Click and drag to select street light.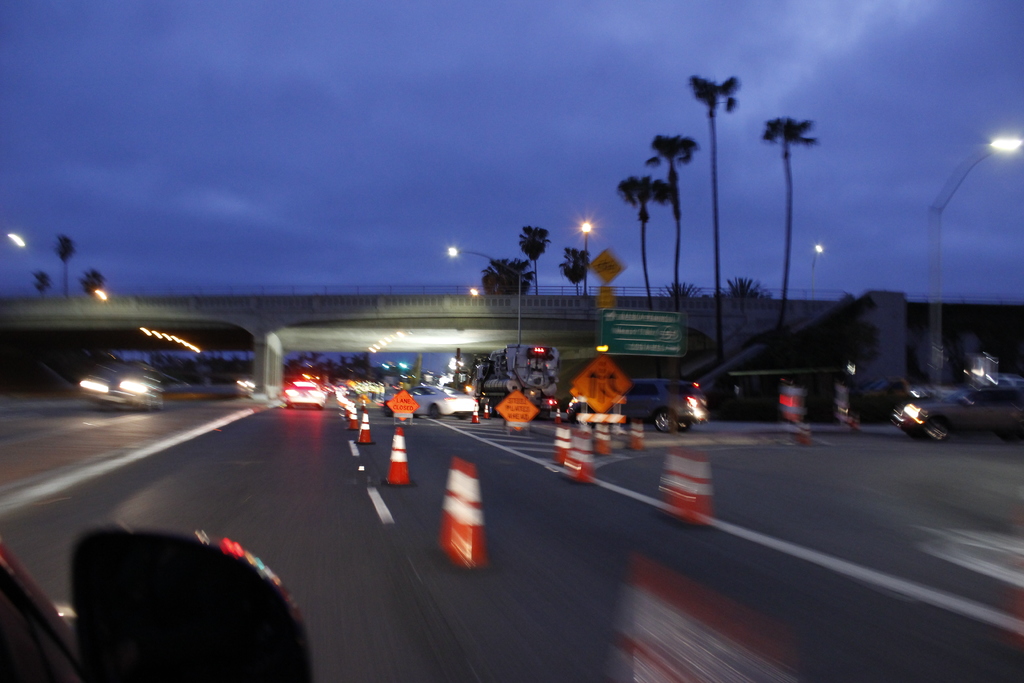
Selection: 918/135/1023/382.
